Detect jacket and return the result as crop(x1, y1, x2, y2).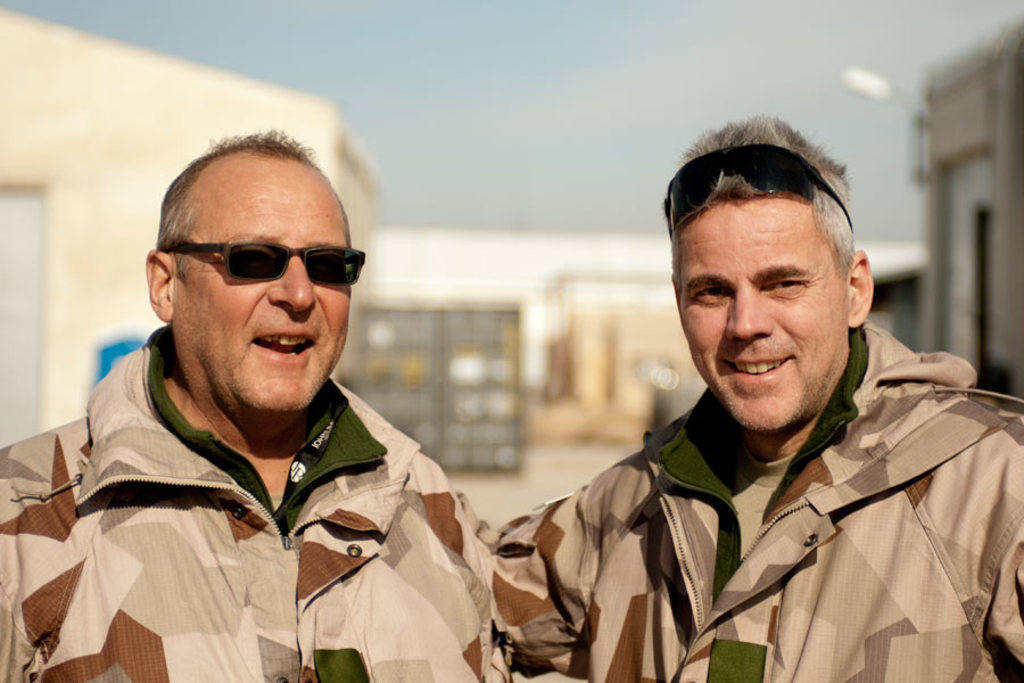
crop(0, 323, 514, 682).
